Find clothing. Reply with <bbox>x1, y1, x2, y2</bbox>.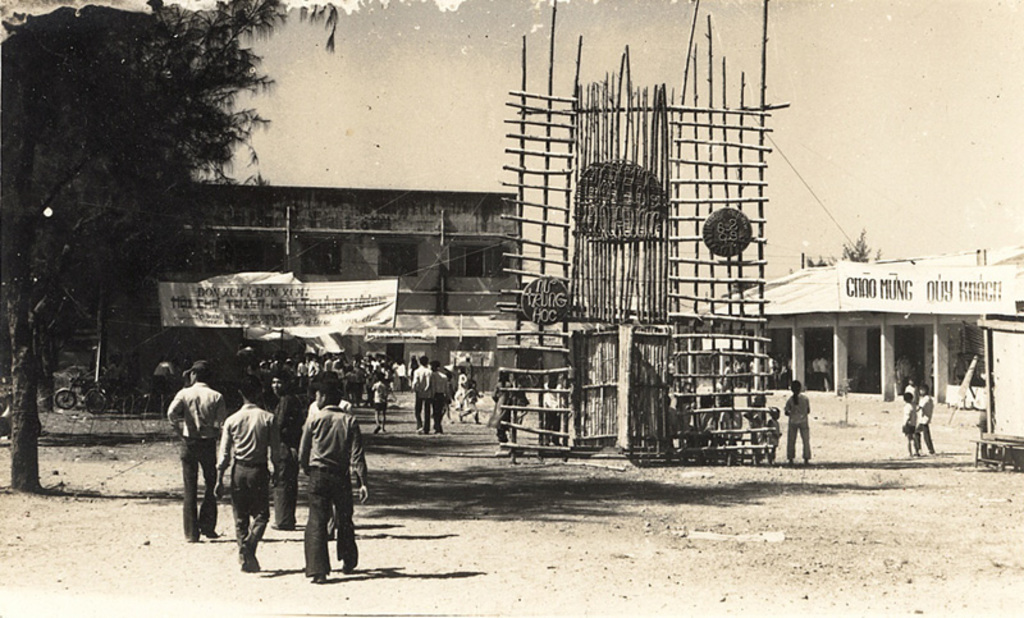
<bbox>166, 384, 236, 537</bbox>.
